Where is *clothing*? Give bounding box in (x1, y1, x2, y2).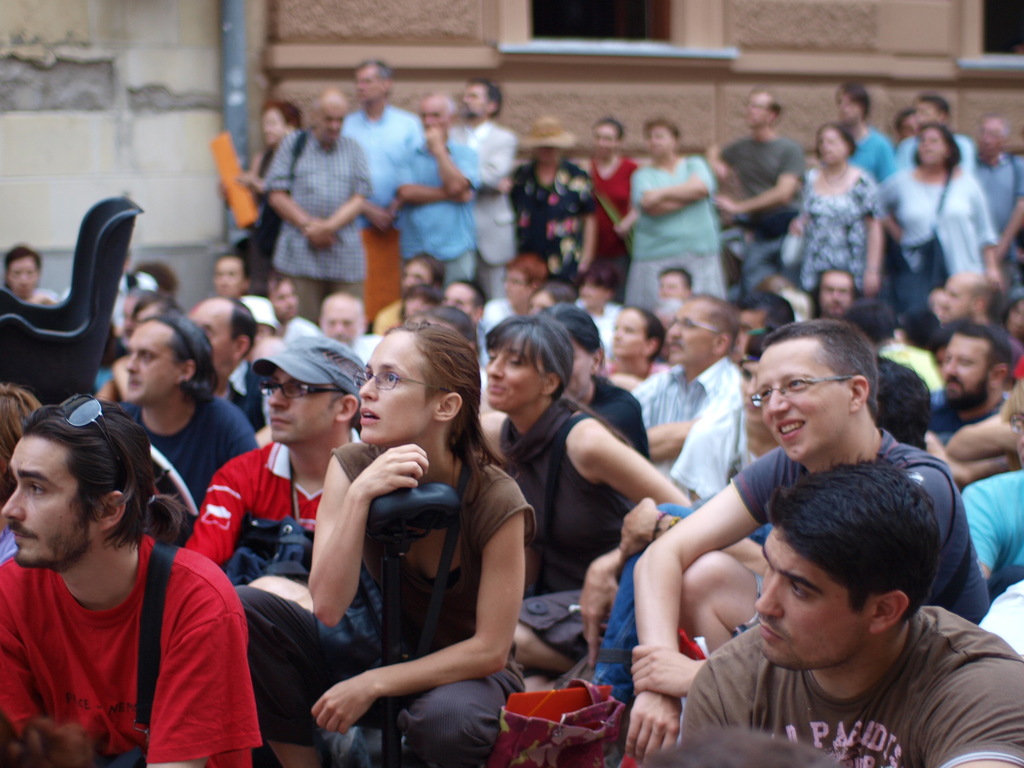
(252, 134, 292, 302).
